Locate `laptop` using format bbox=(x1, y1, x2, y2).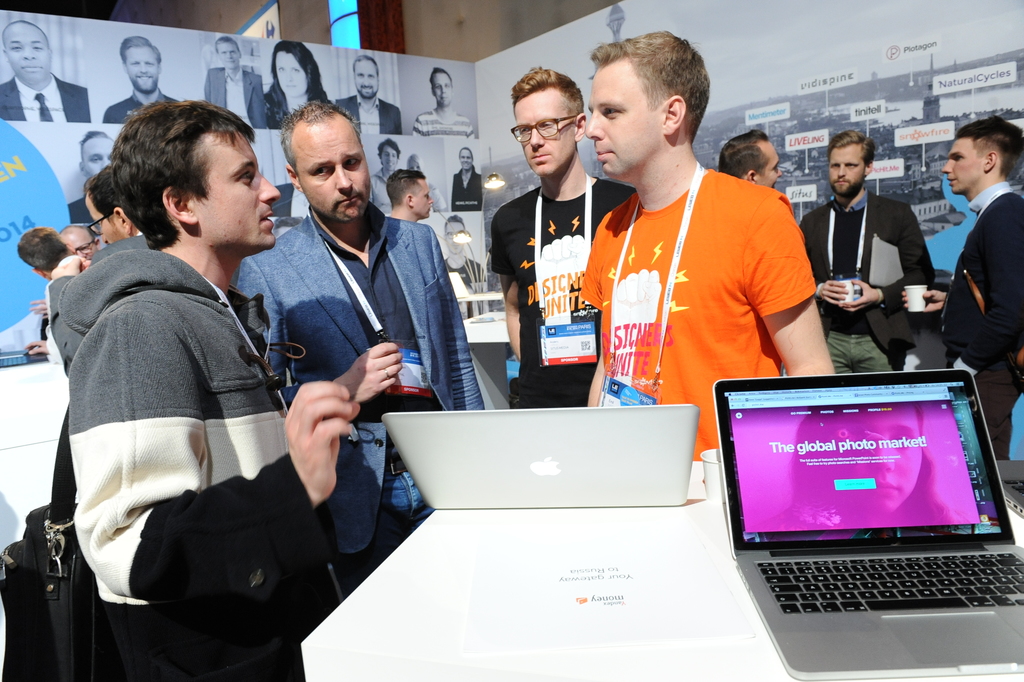
bbox=(713, 384, 1022, 677).
